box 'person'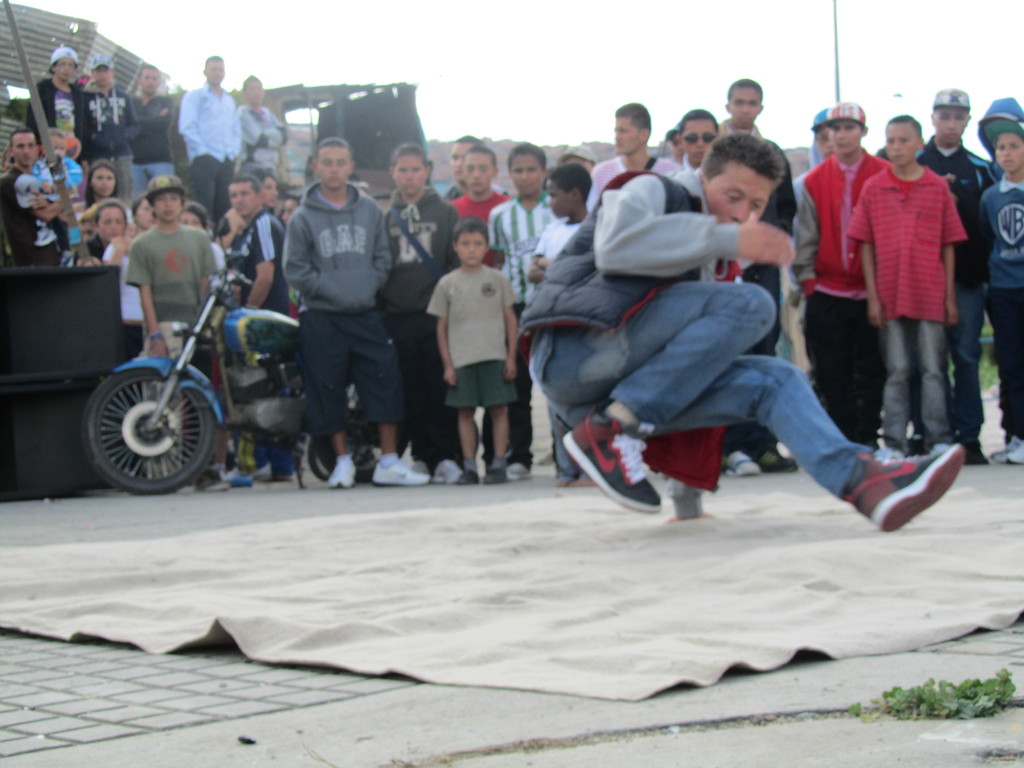
{"x1": 104, "y1": 196, "x2": 154, "y2": 358}
